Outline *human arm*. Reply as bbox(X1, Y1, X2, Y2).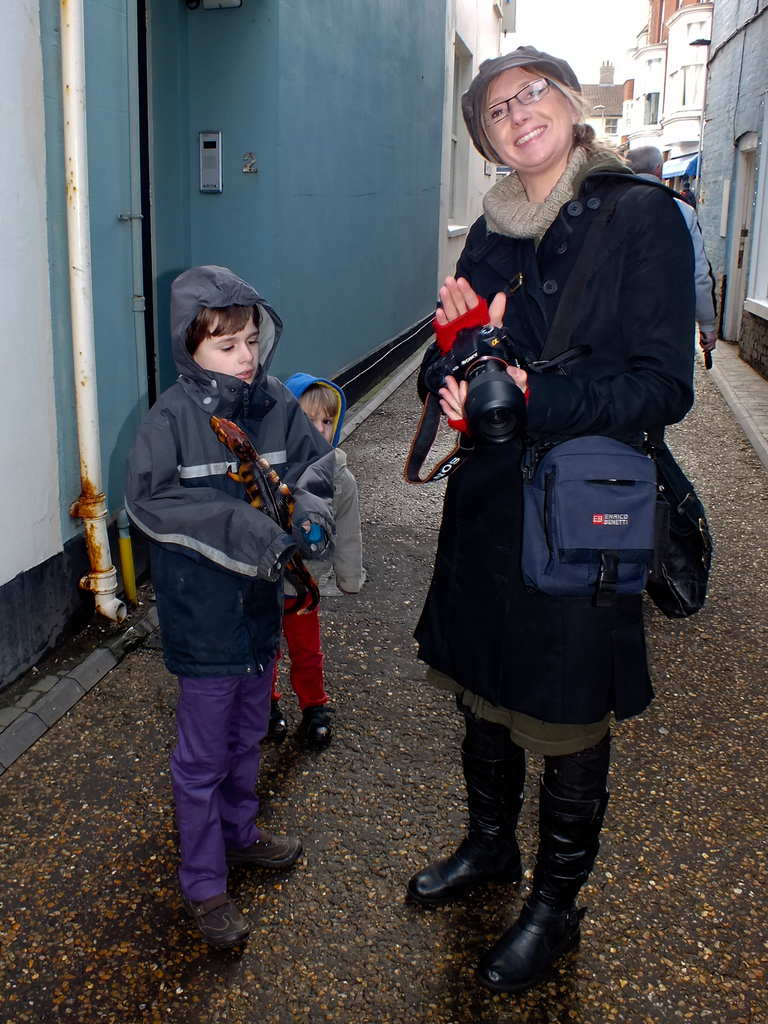
bbox(115, 404, 298, 591).
